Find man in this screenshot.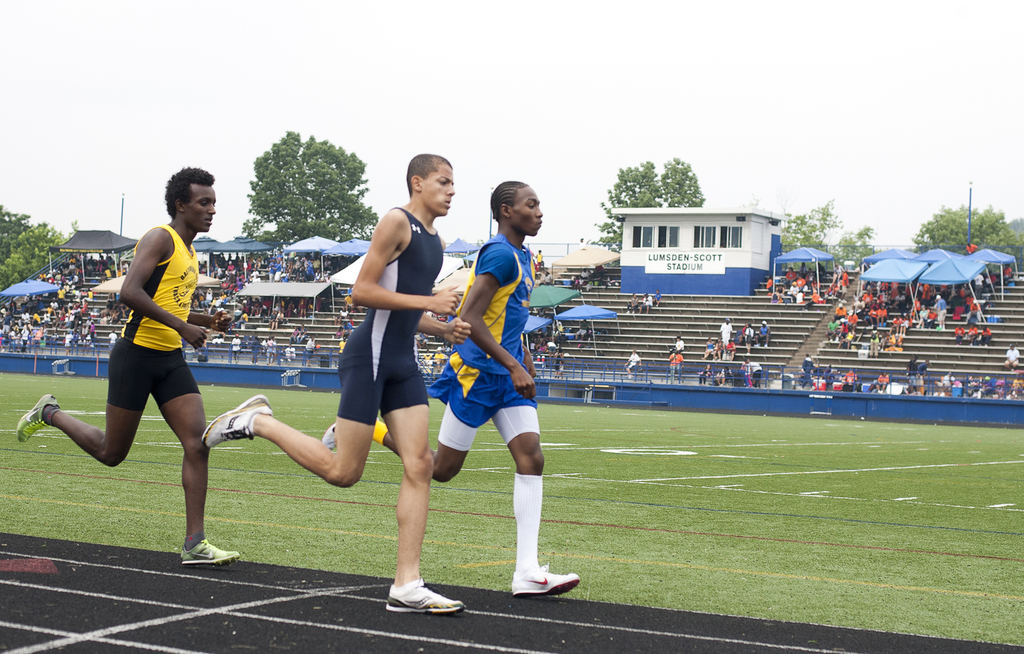
The bounding box for man is left=674, top=336, right=685, bottom=348.
